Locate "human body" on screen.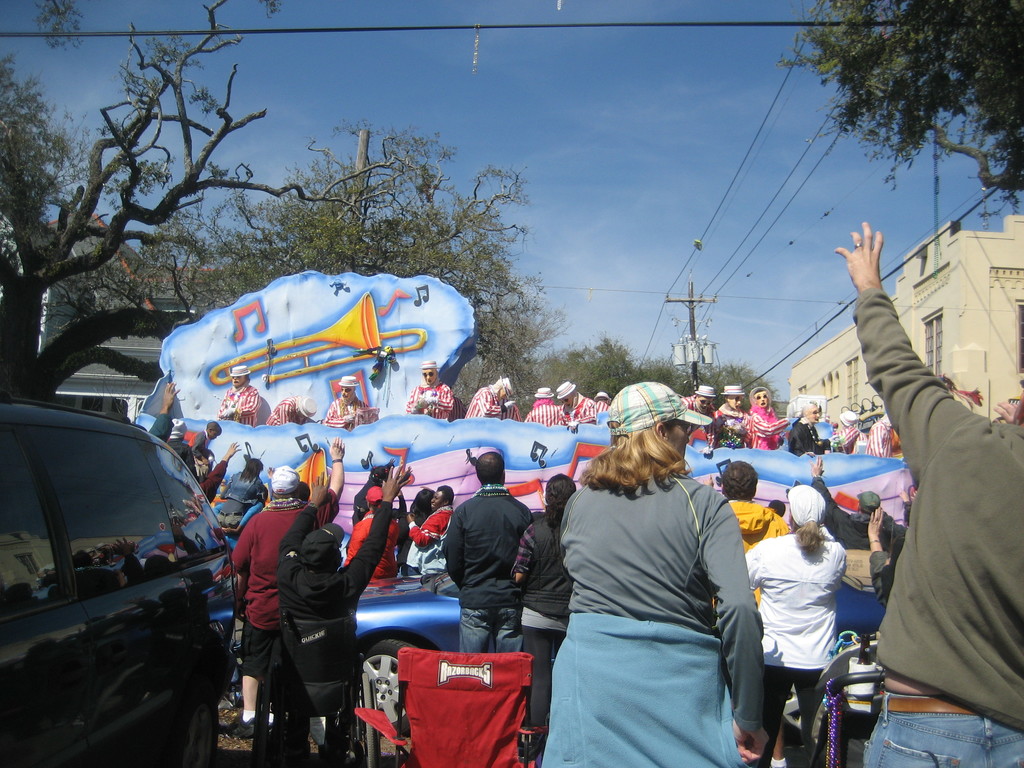
On screen at bbox=(187, 422, 221, 485).
